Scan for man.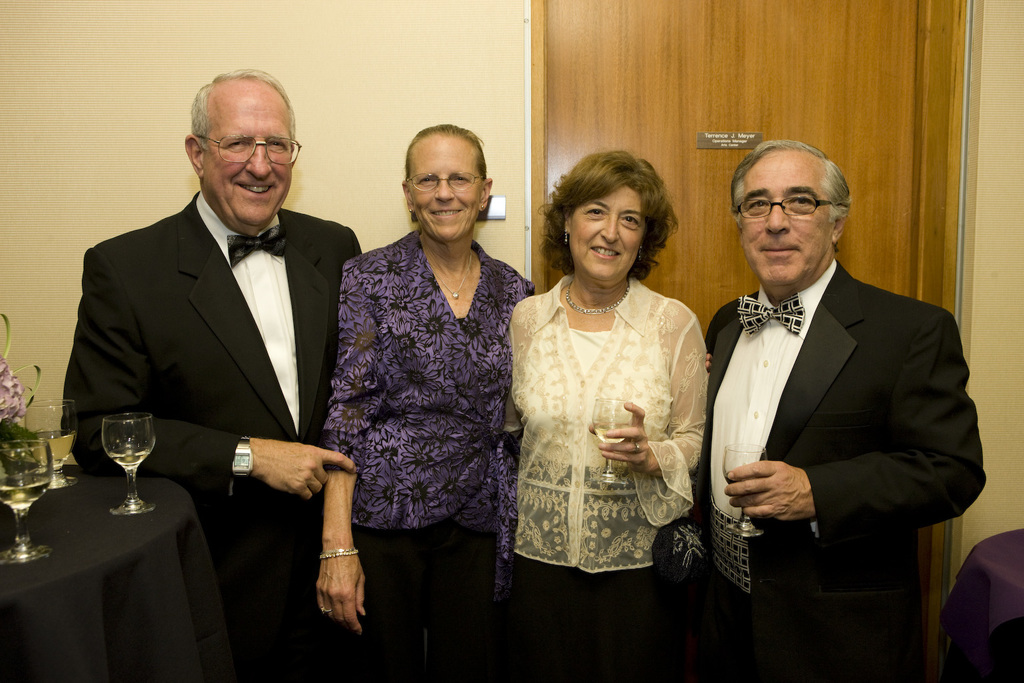
Scan result: (left=691, top=121, right=968, bottom=675).
